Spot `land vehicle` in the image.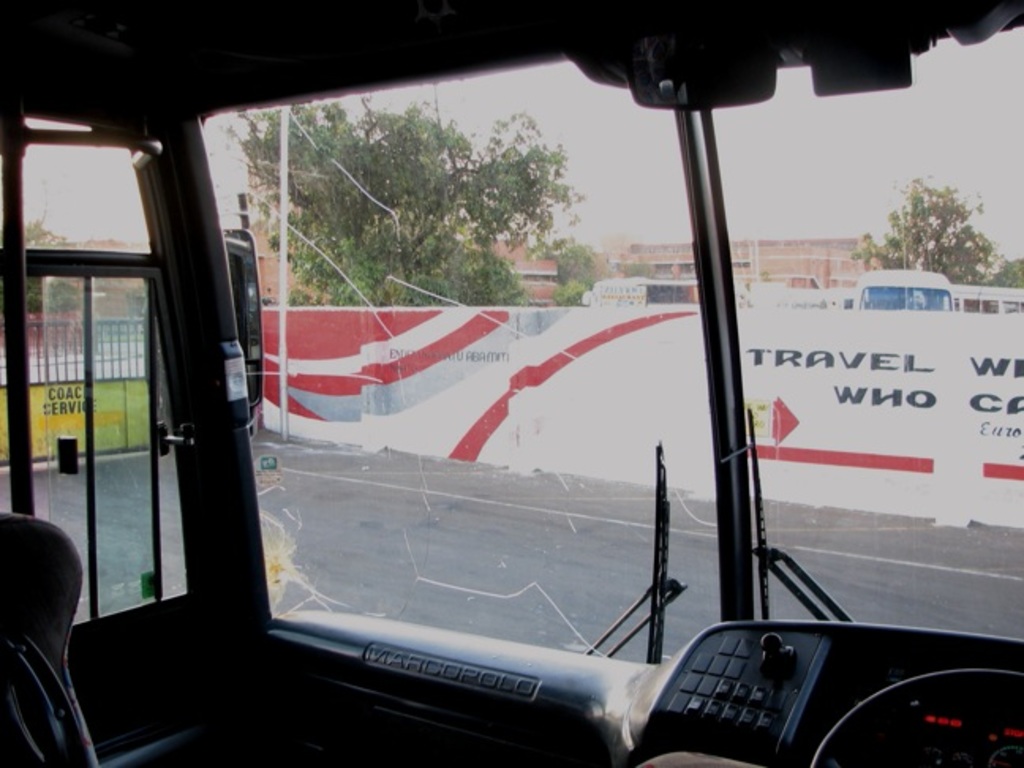
`land vehicle` found at 847:267:951:313.
